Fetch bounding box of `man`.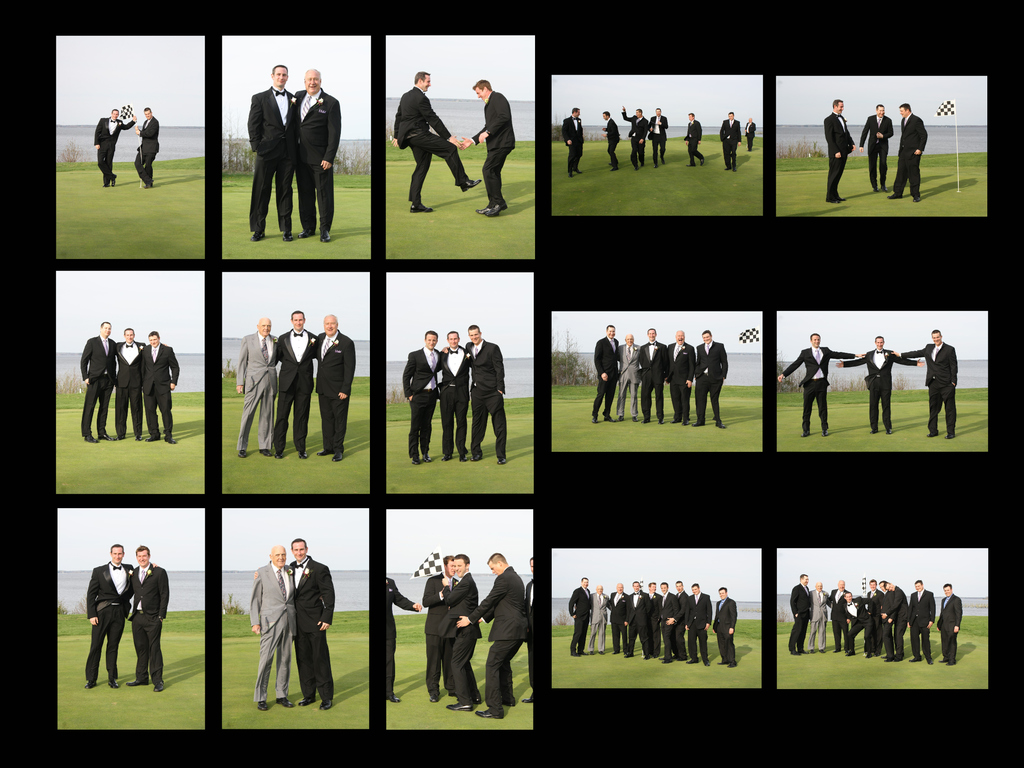
Bbox: left=744, top=111, right=754, bottom=151.
